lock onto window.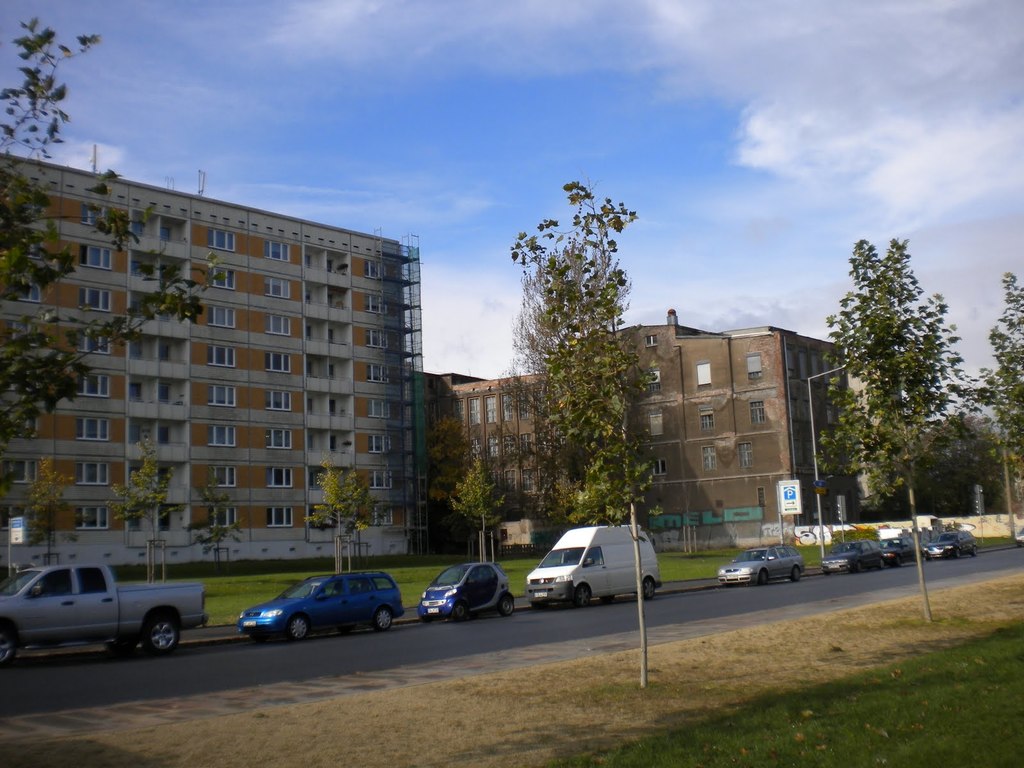
Locked: (367, 505, 394, 527).
